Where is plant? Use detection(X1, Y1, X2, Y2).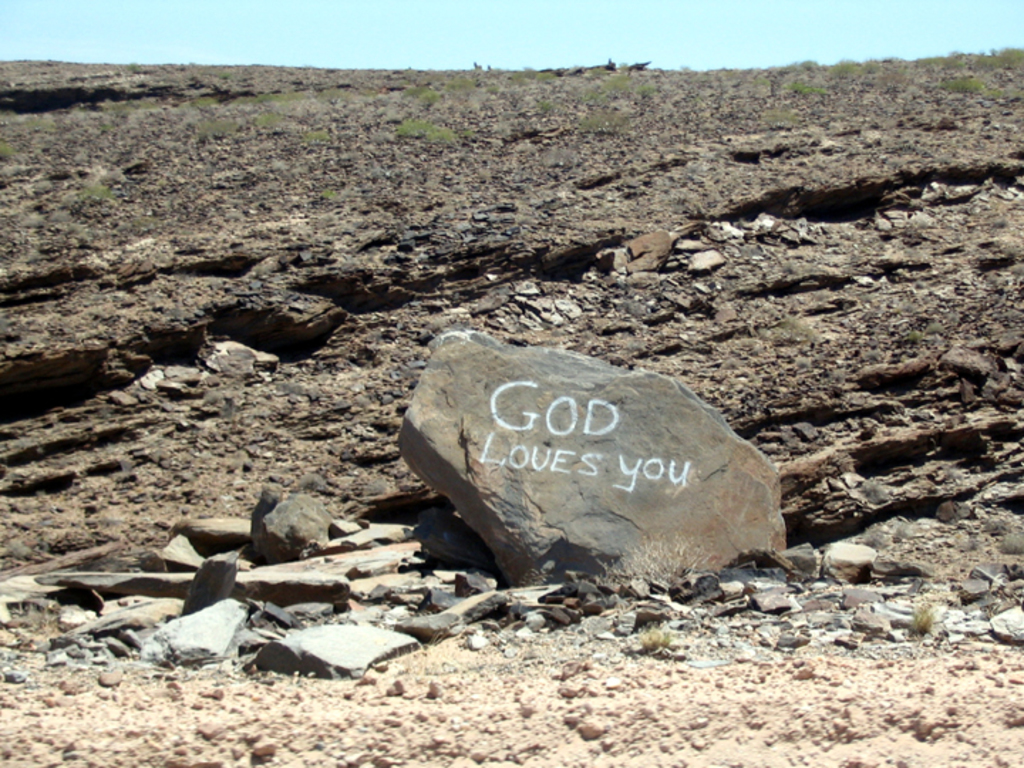
detection(304, 125, 330, 142).
